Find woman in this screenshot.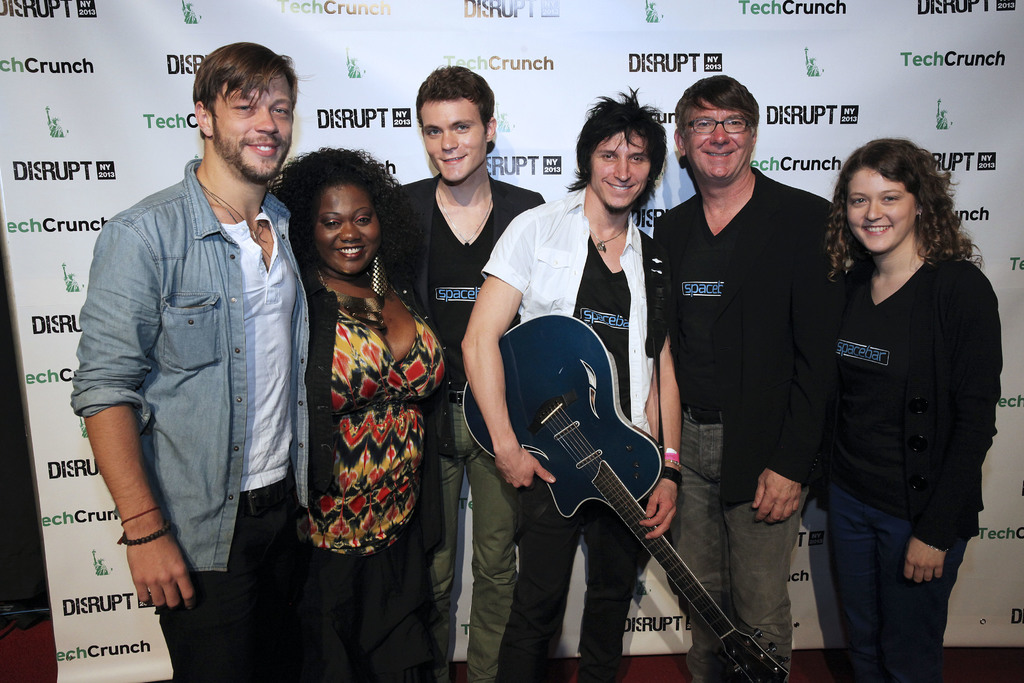
The bounding box for woman is 820,130,1002,682.
